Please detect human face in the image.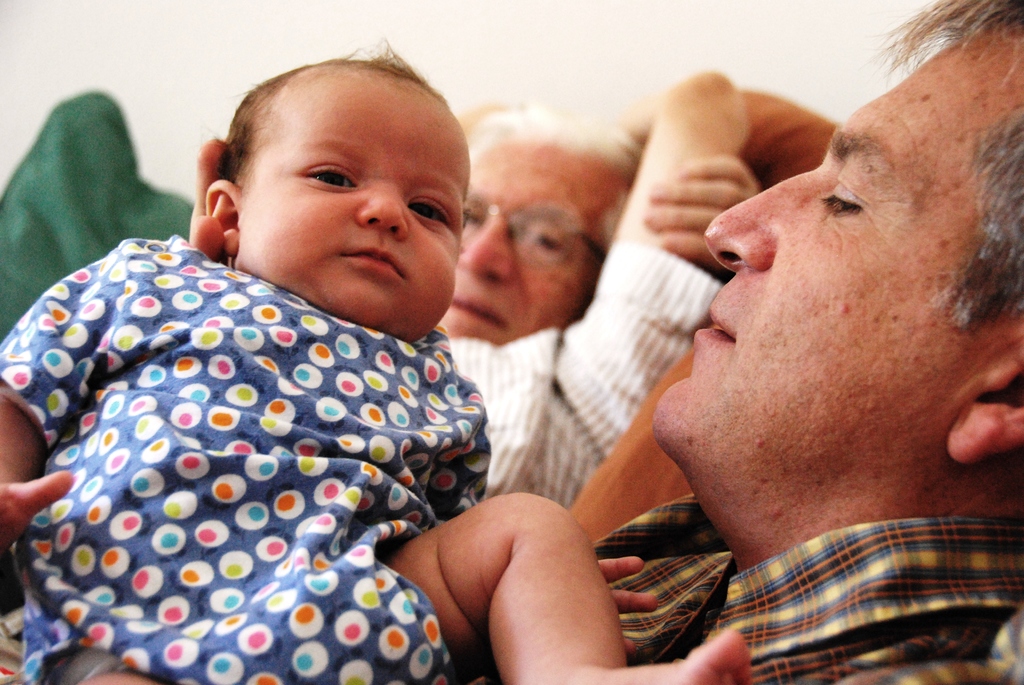
pyautogui.locateOnScreen(646, 25, 1023, 460).
